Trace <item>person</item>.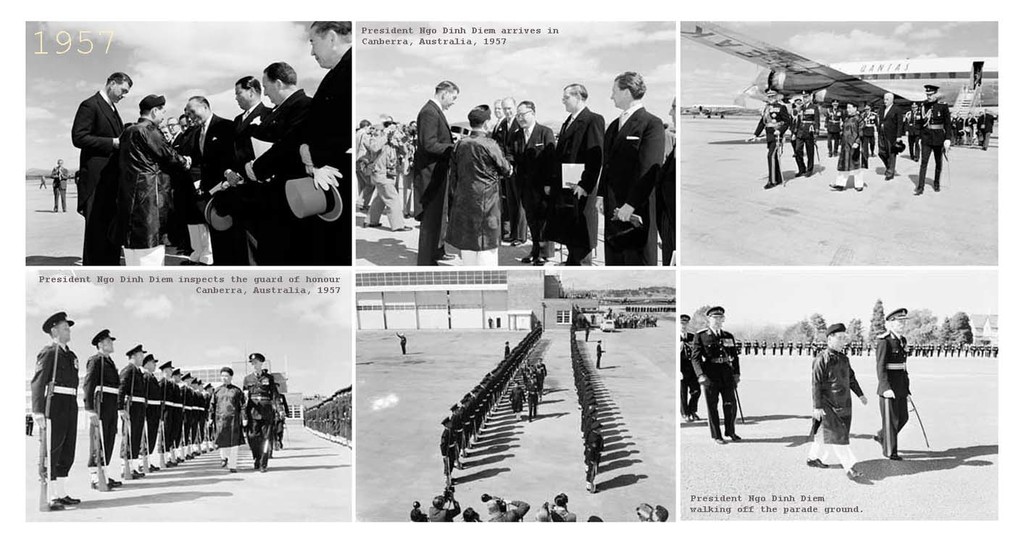
Traced to 871, 308, 912, 463.
